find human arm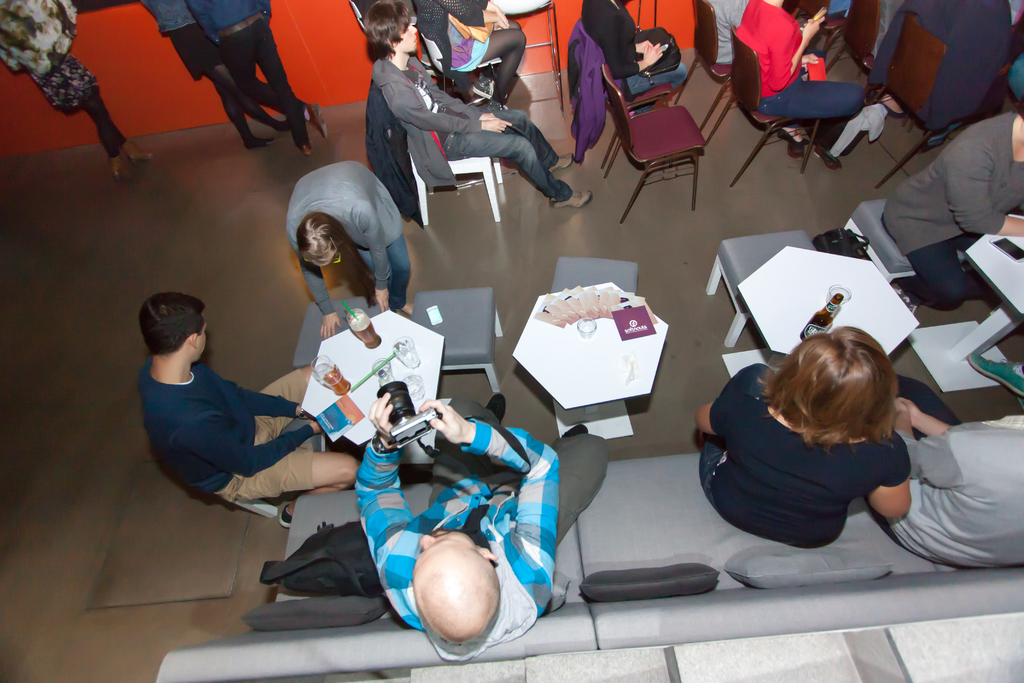
BBox(865, 441, 917, 525)
